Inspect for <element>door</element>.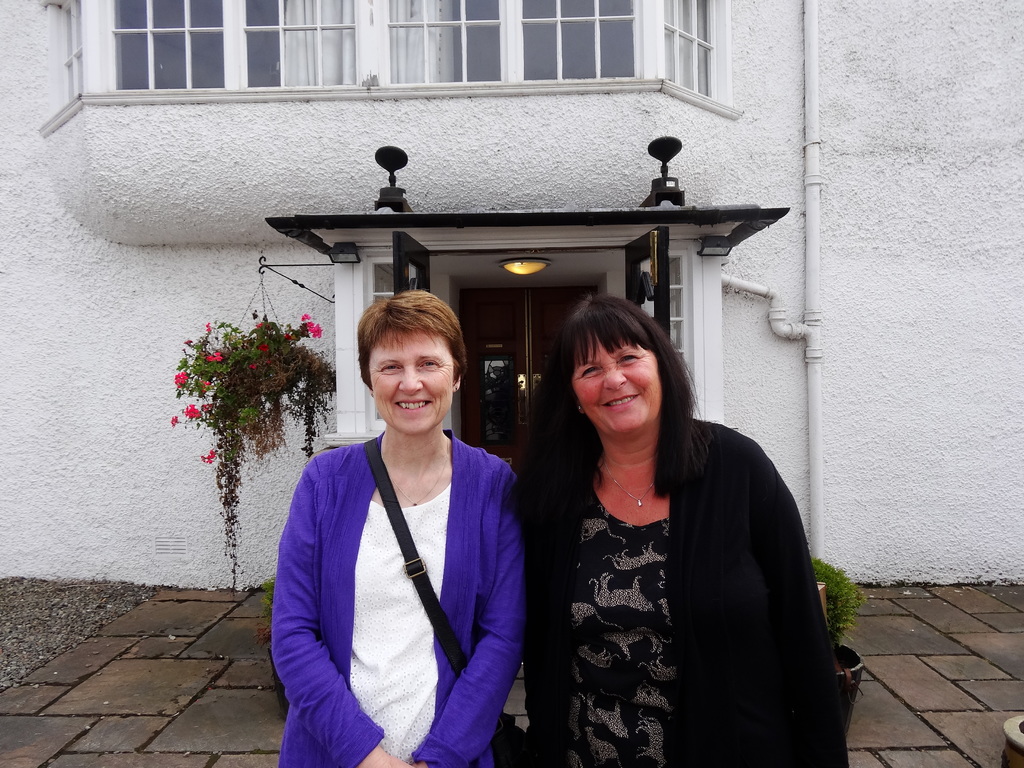
Inspection: (x1=387, y1=225, x2=673, y2=344).
